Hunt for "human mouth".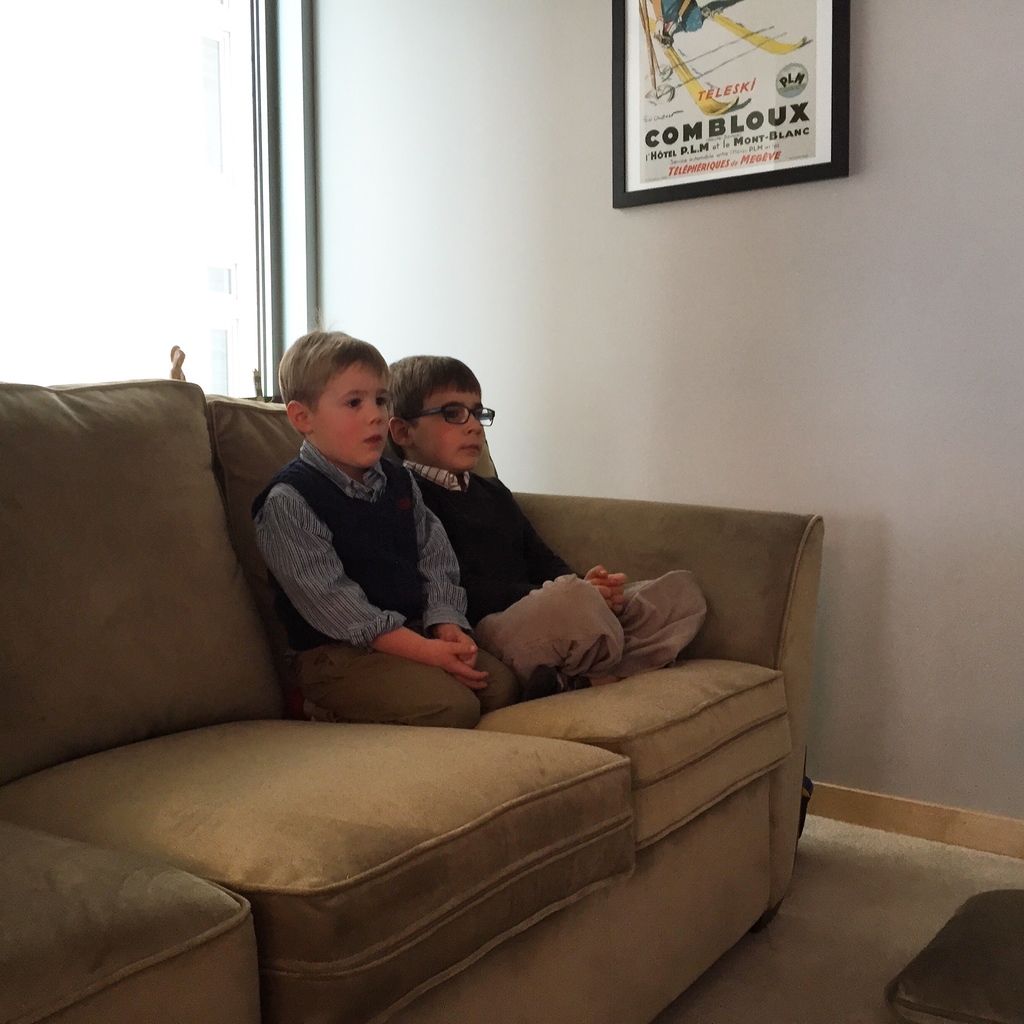
Hunted down at (460,442,481,456).
